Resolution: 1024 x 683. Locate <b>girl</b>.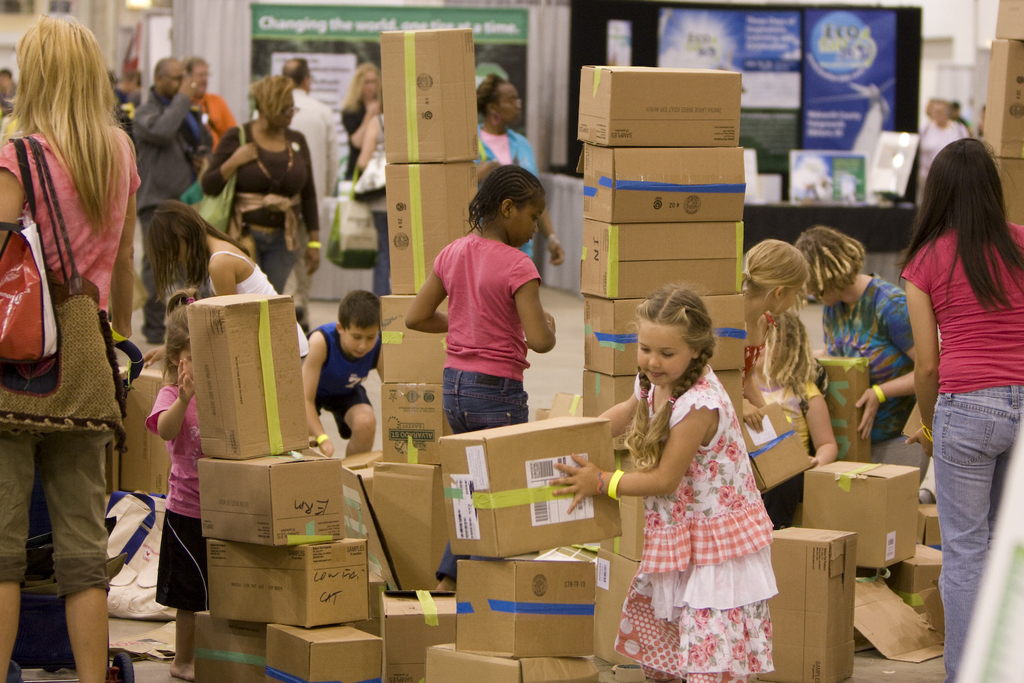
<bbox>402, 163, 553, 589</bbox>.
